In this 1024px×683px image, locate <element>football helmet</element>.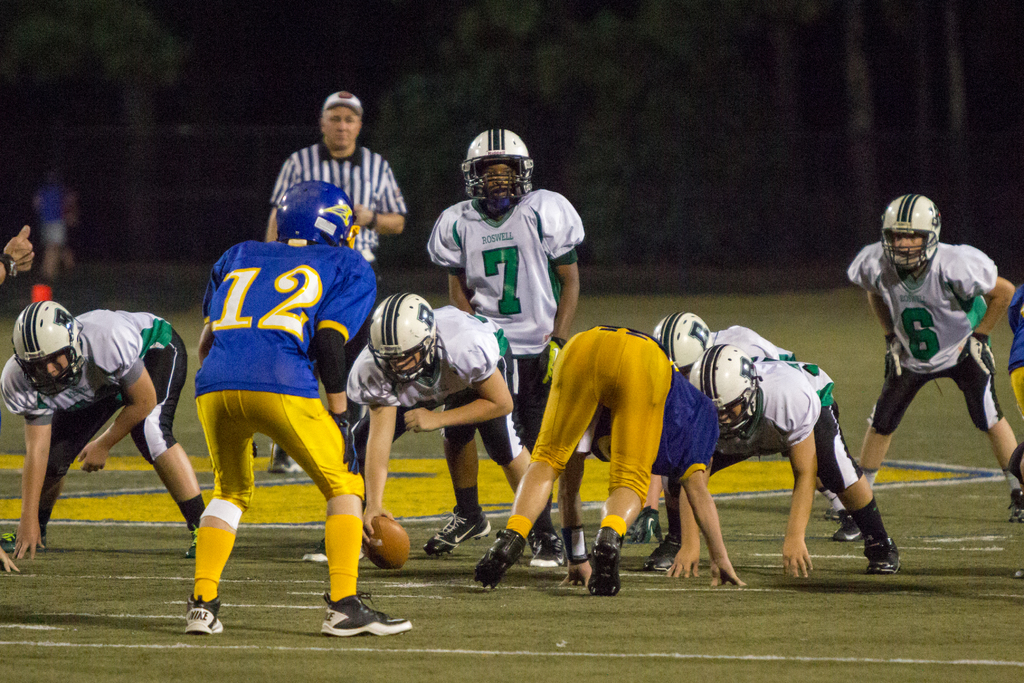
Bounding box: bbox=(369, 290, 444, 383).
